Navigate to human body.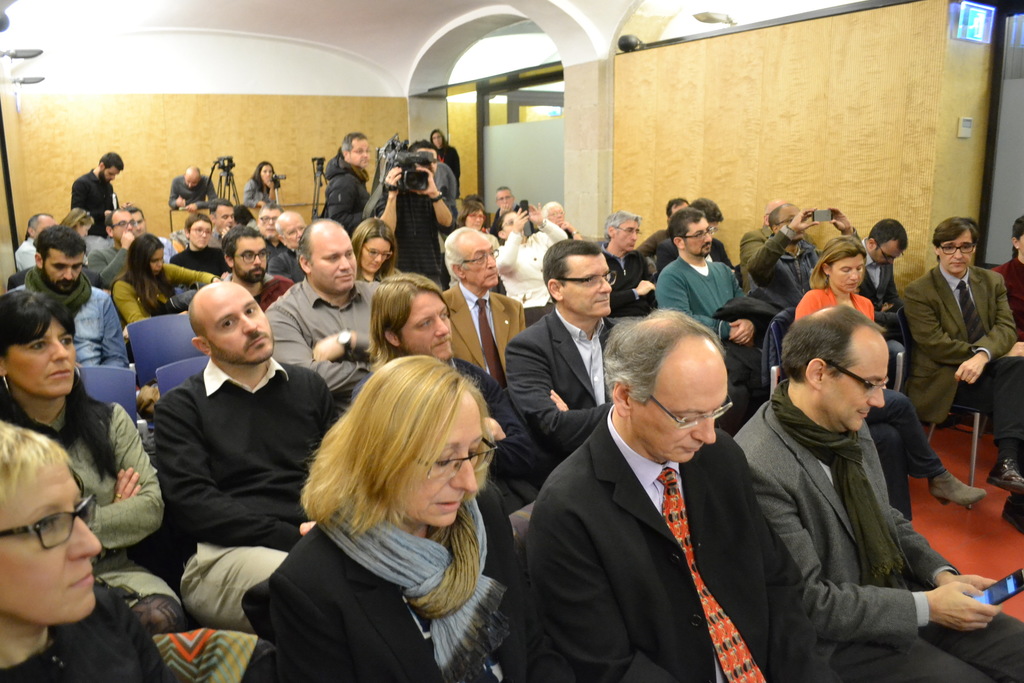
Navigation target: l=245, t=181, r=276, b=210.
